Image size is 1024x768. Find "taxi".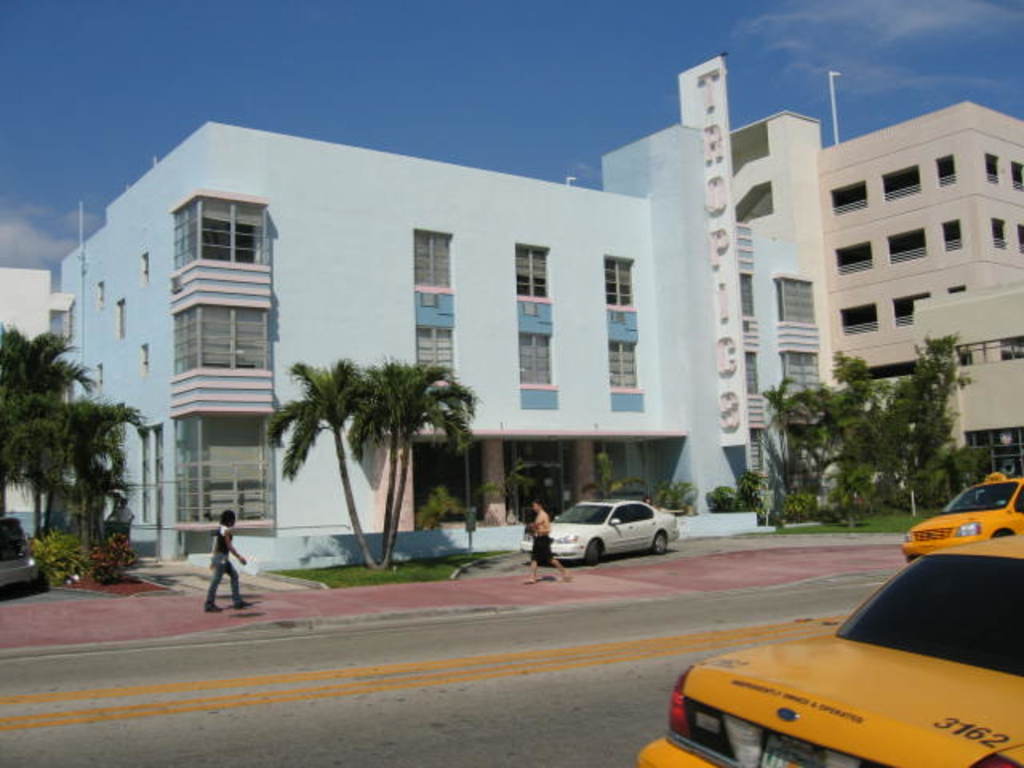
<bbox>682, 488, 1022, 765</bbox>.
